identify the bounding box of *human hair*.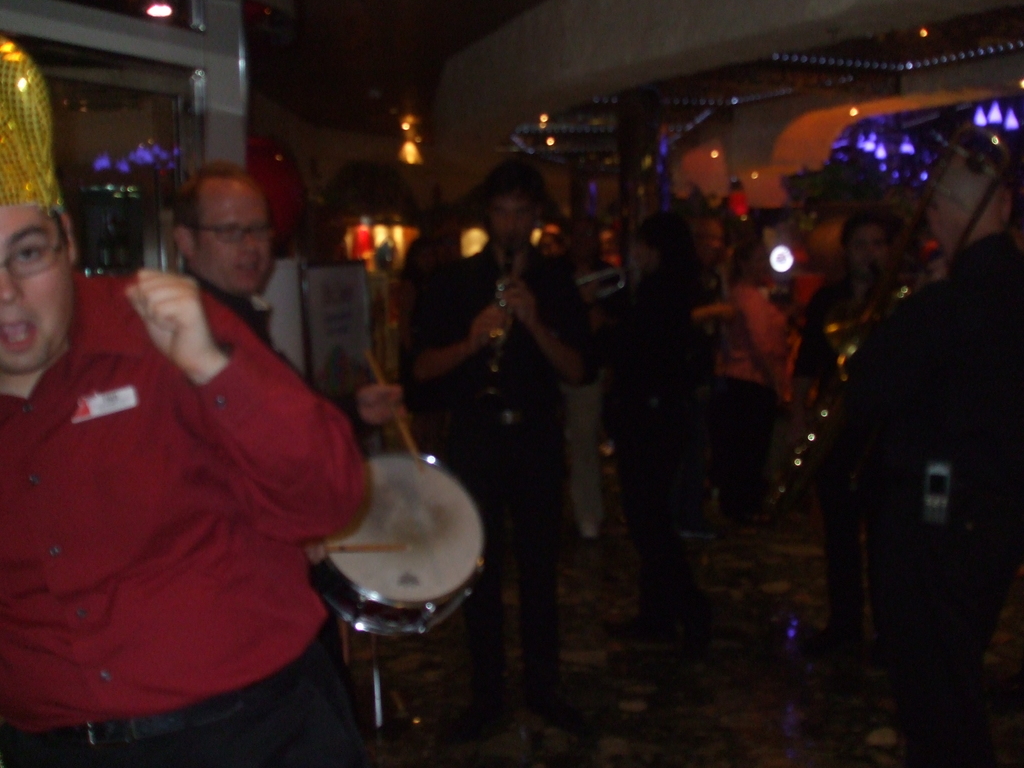
rect(172, 161, 271, 253).
